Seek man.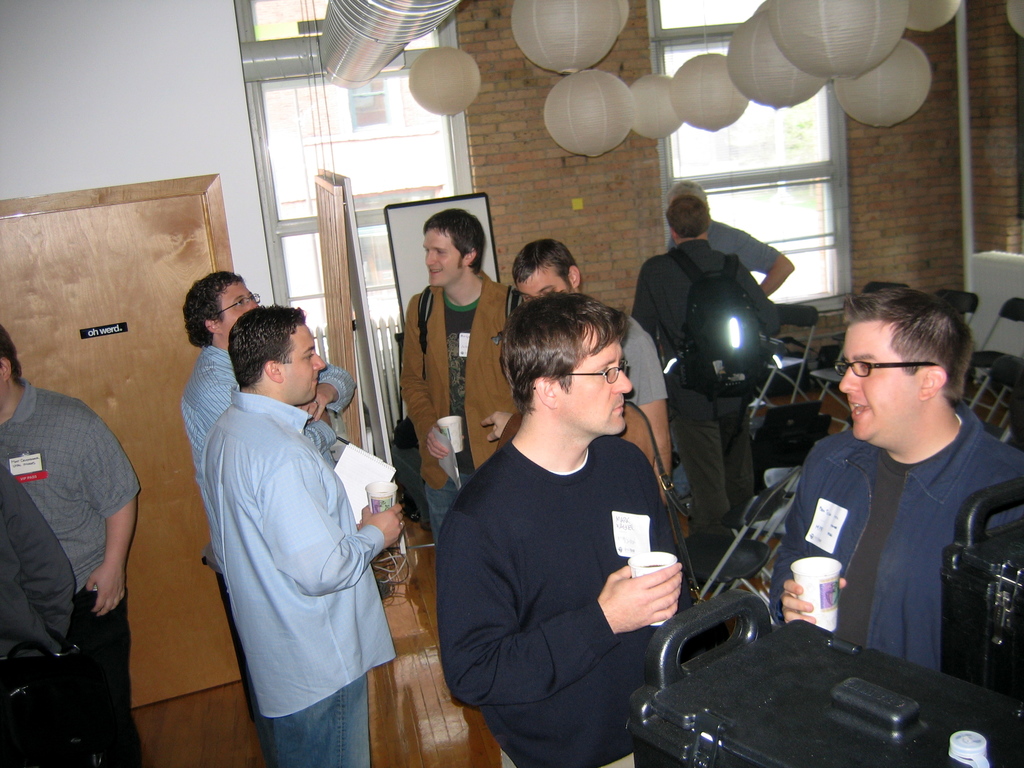
bbox=(657, 177, 803, 294).
